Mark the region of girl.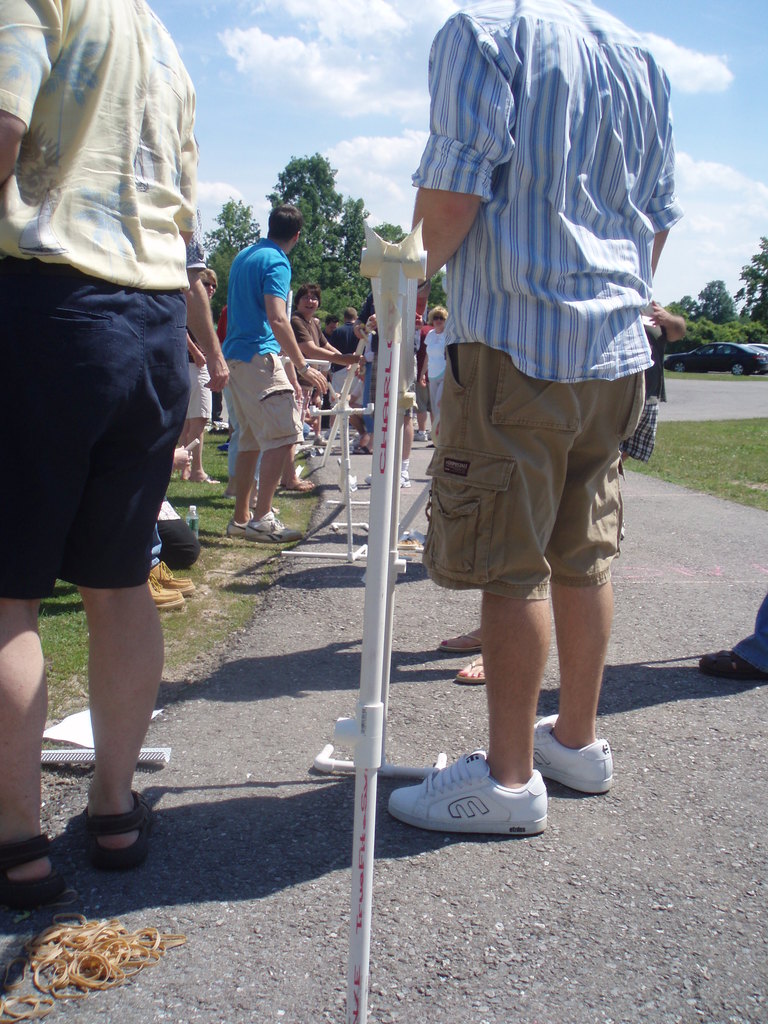
Region: (299, 278, 356, 424).
